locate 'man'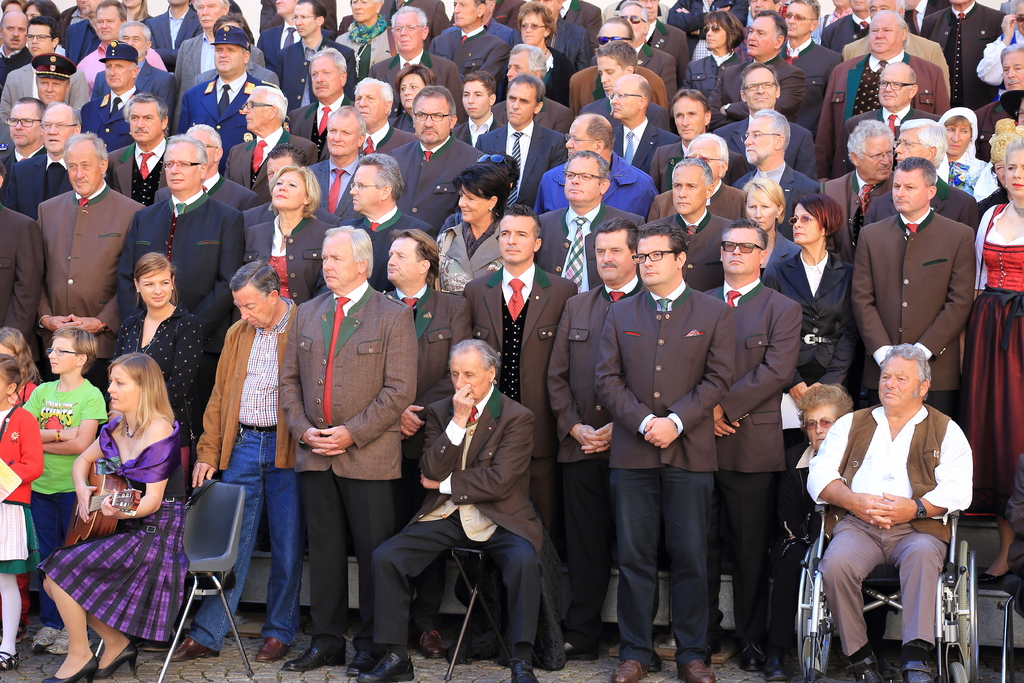
select_region(610, 68, 678, 179)
